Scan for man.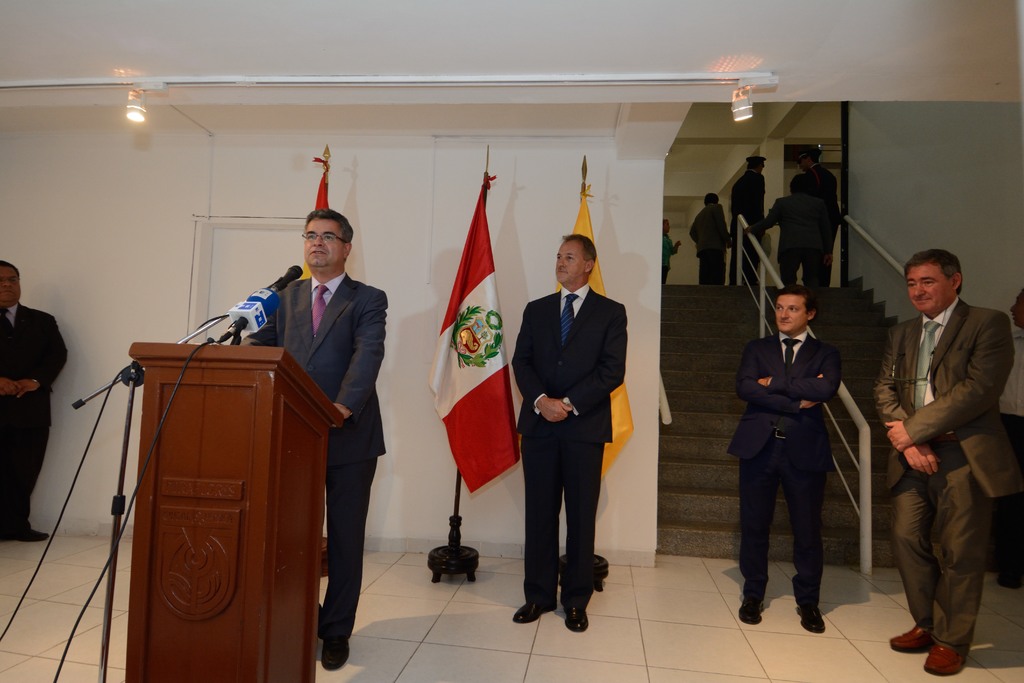
Scan result: pyautogui.locateOnScreen(509, 233, 627, 630).
